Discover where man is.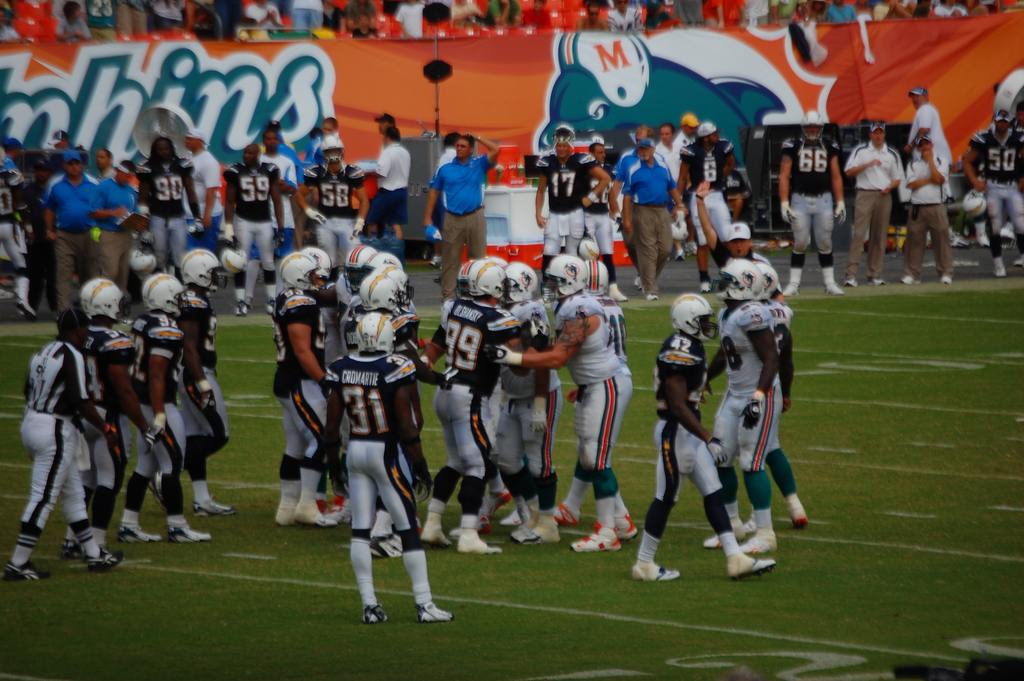
Discovered at [531,125,610,277].
